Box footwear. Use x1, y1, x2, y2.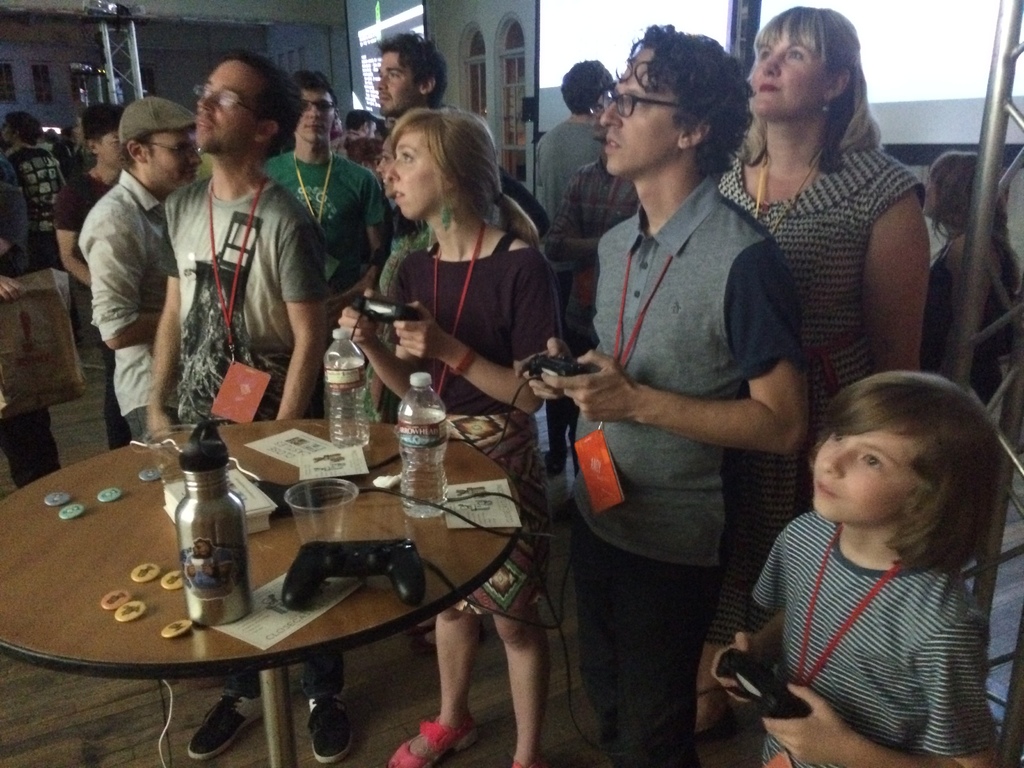
186, 685, 268, 758.
